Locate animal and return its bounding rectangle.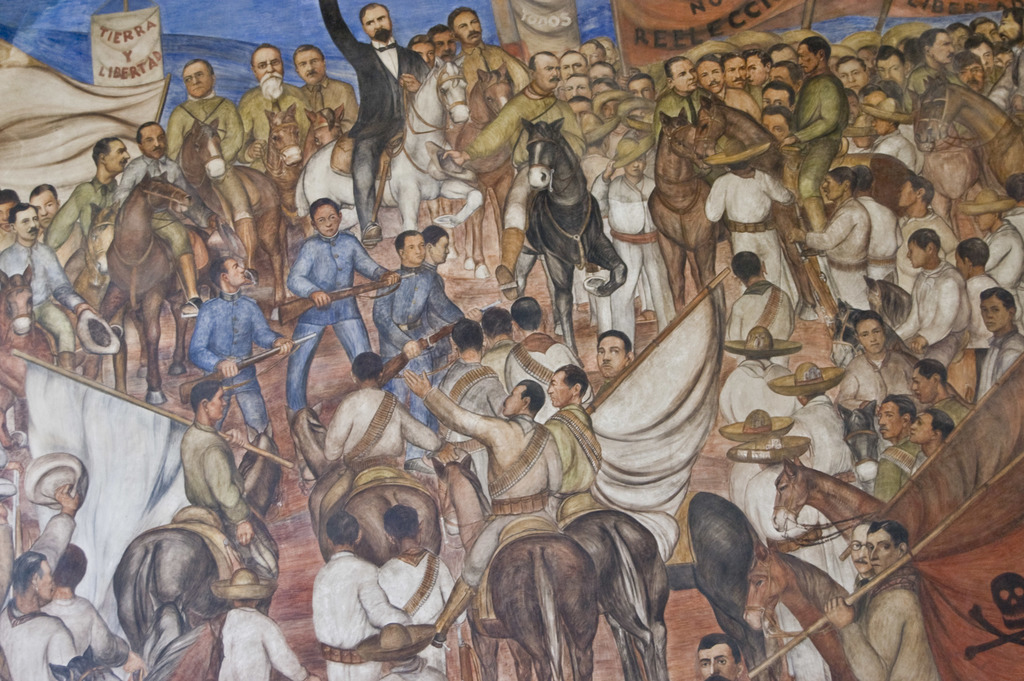
292 53 483 241.
